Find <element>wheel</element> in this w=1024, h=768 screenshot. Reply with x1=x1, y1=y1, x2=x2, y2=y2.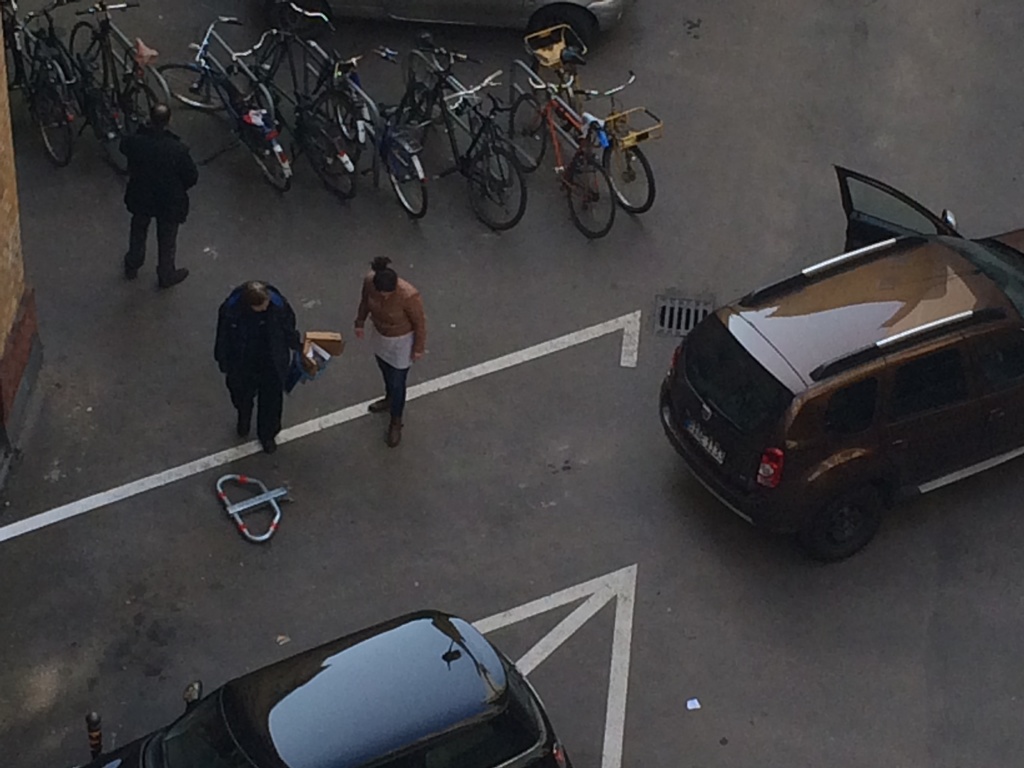
x1=305, y1=127, x2=358, y2=198.
